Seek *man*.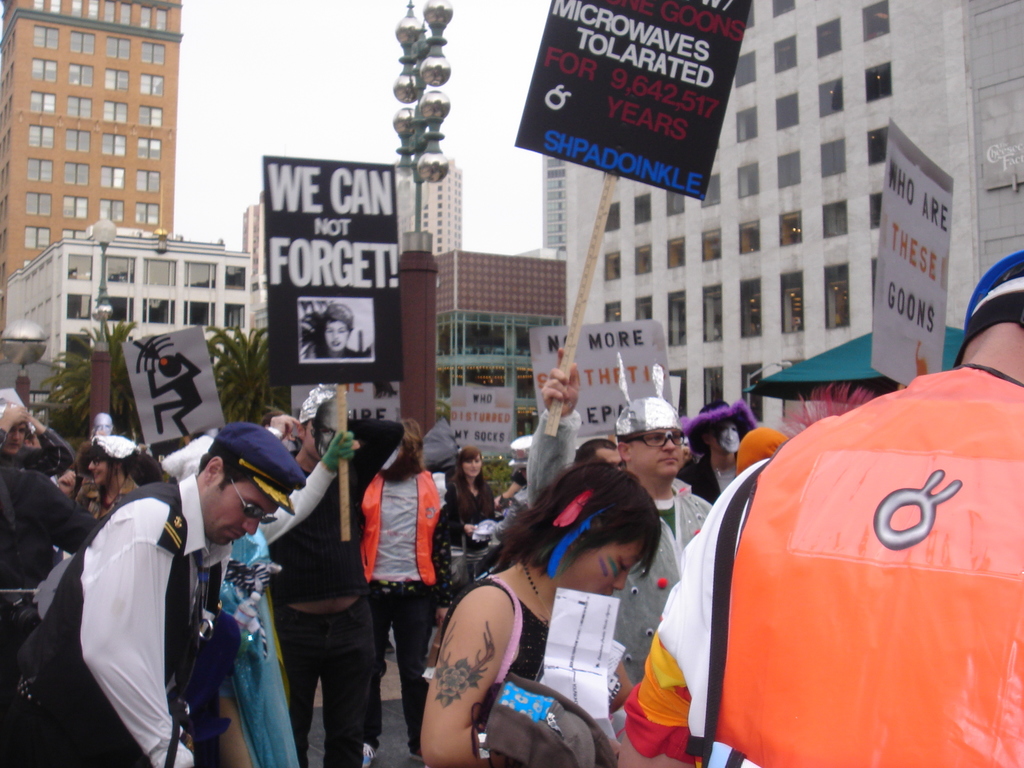
box=[258, 383, 401, 767].
